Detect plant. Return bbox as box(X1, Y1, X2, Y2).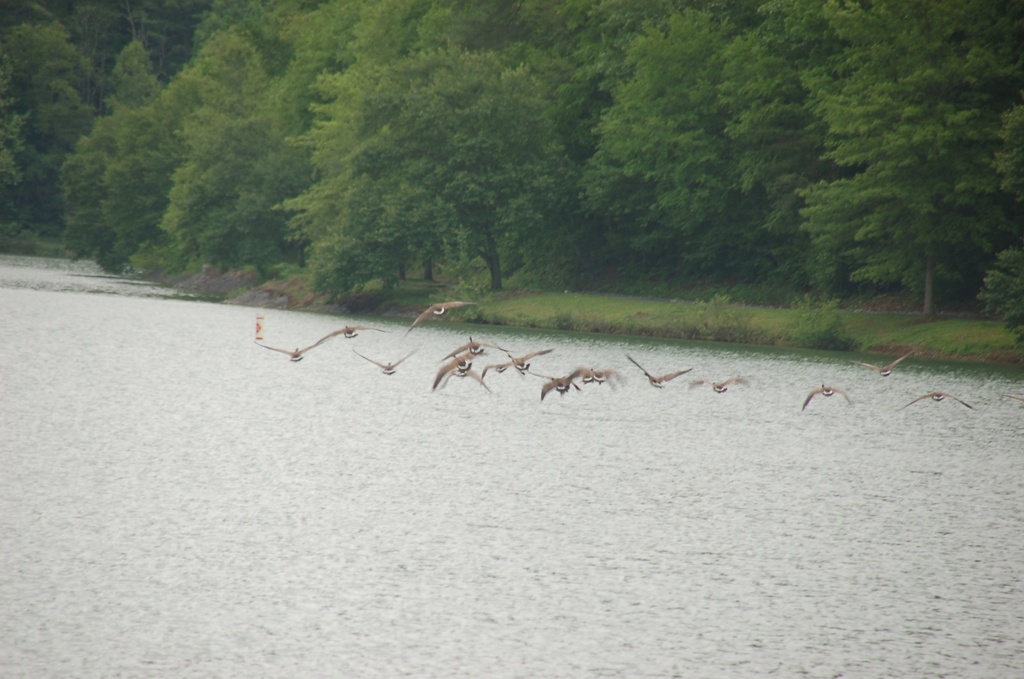
box(668, 287, 771, 338).
